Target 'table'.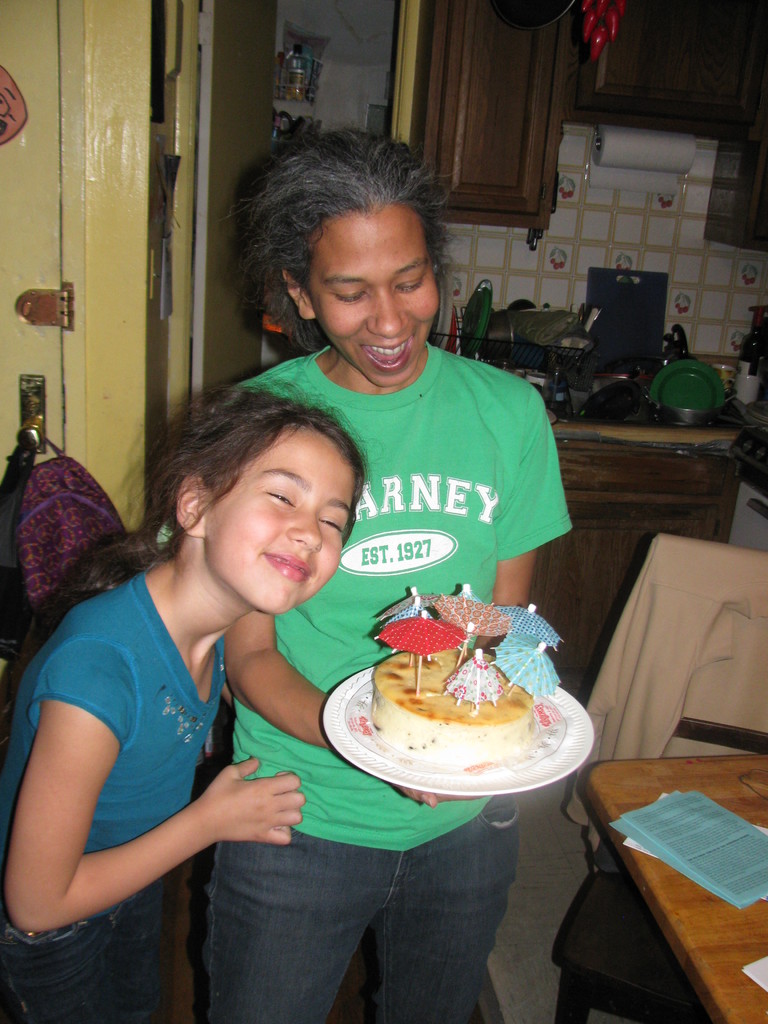
Target region: (left=579, top=748, right=765, bottom=1023).
